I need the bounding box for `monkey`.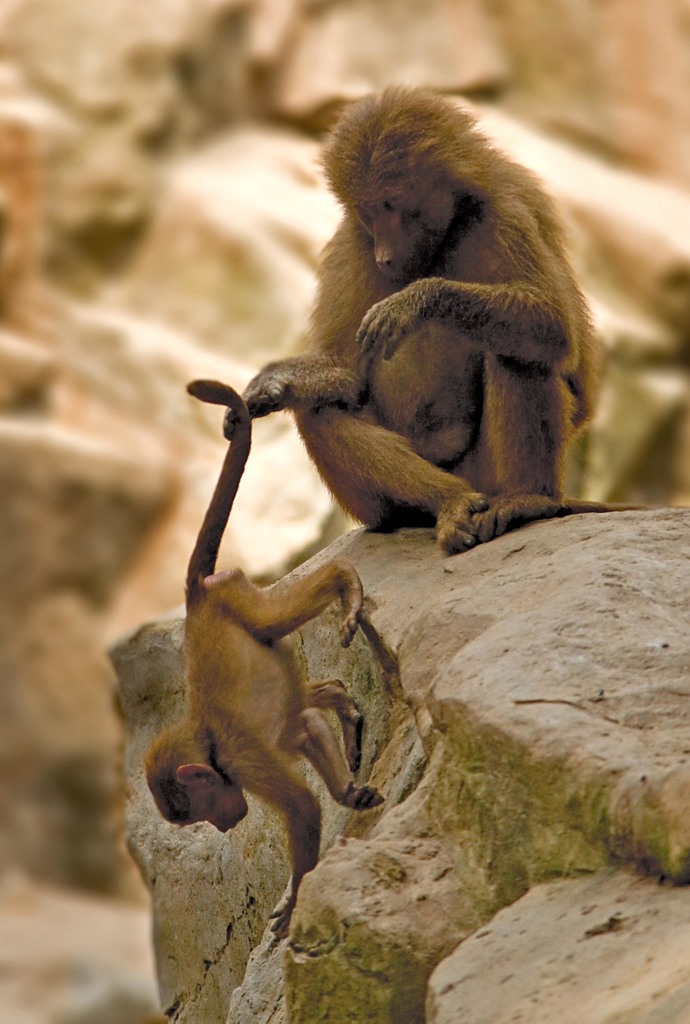
Here it is: (x1=221, y1=87, x2=606, y2=548).
